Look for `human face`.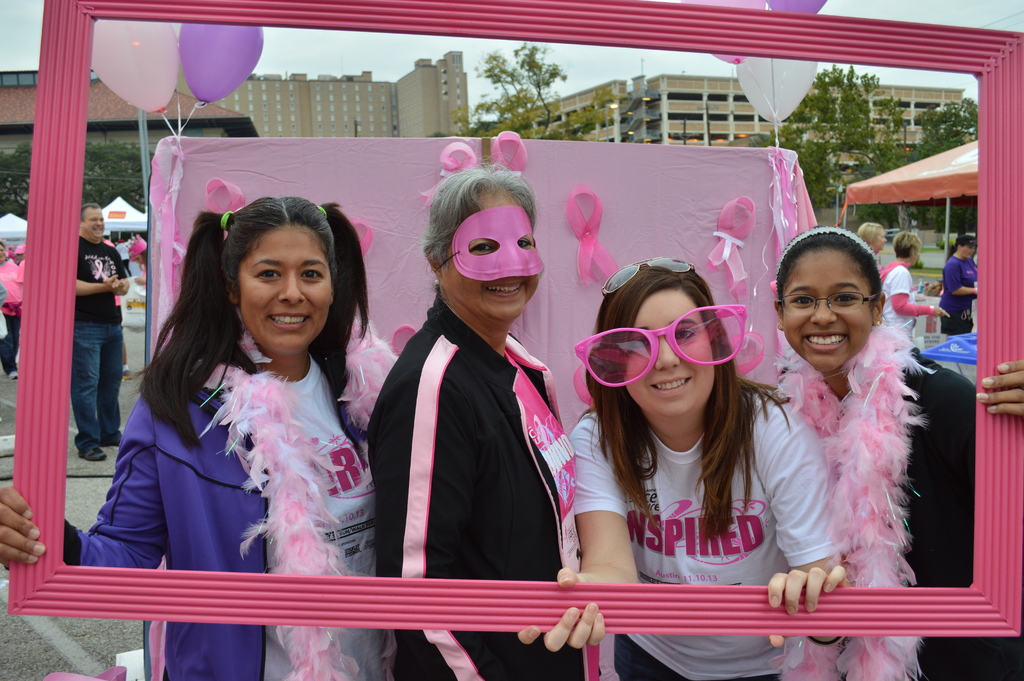
Found: (x1=623, y1=288, x2=716, y2=416).
